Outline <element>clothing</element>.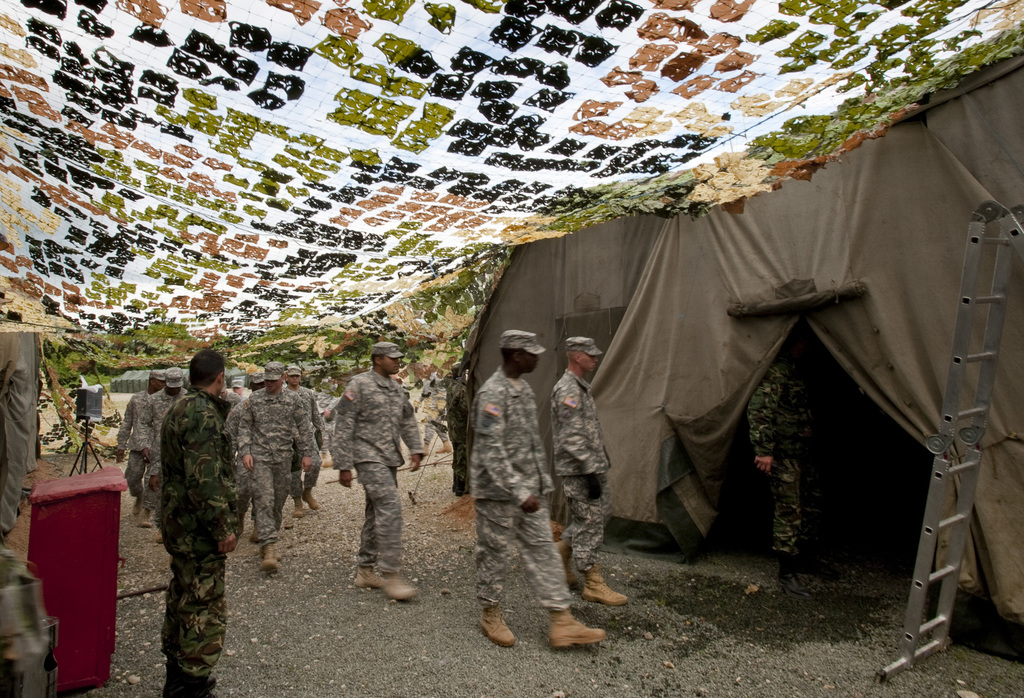
Outline: detection(750, 354, 814, 556).
